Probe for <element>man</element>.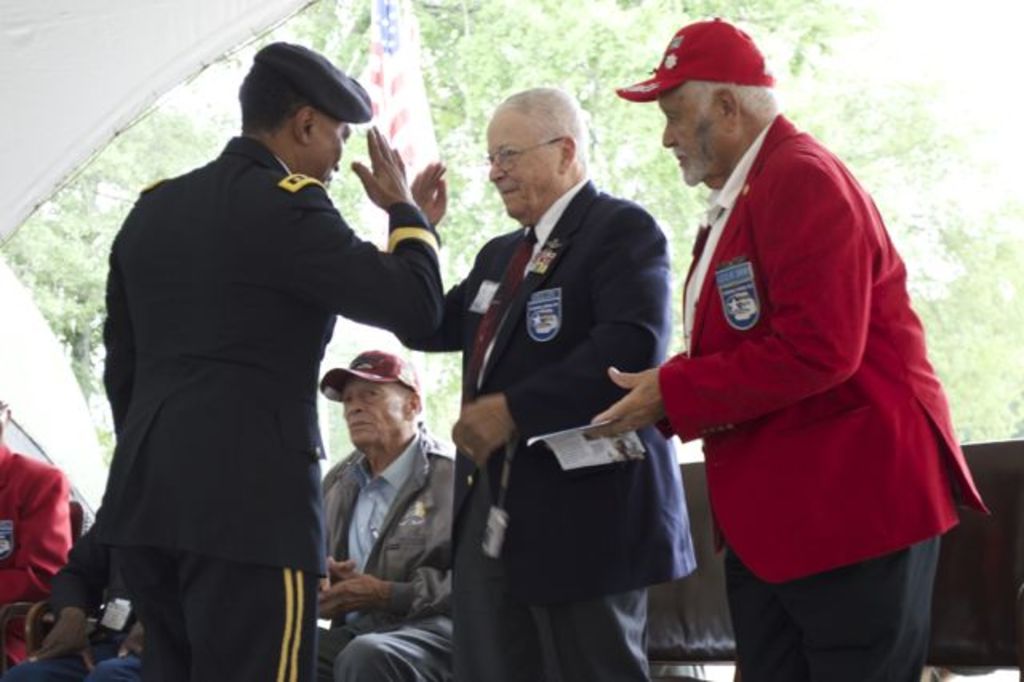
Probe result: <bbox>390, 88, 698, 680</bbox>.
